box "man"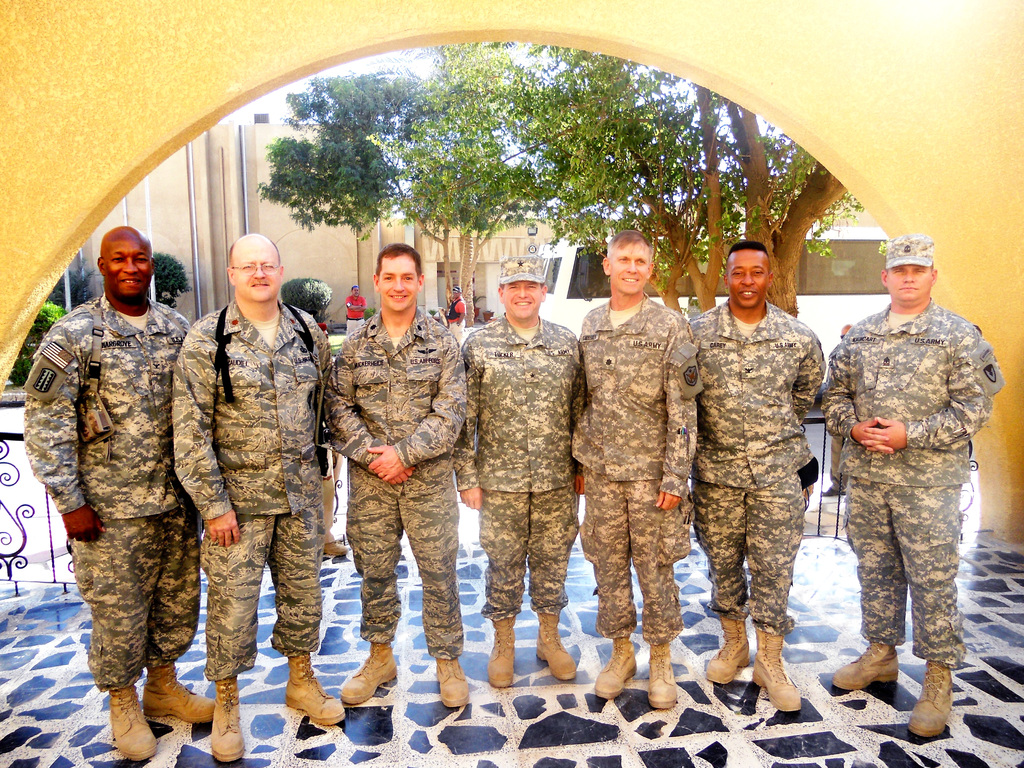
<box>575,234,703,707</box>
